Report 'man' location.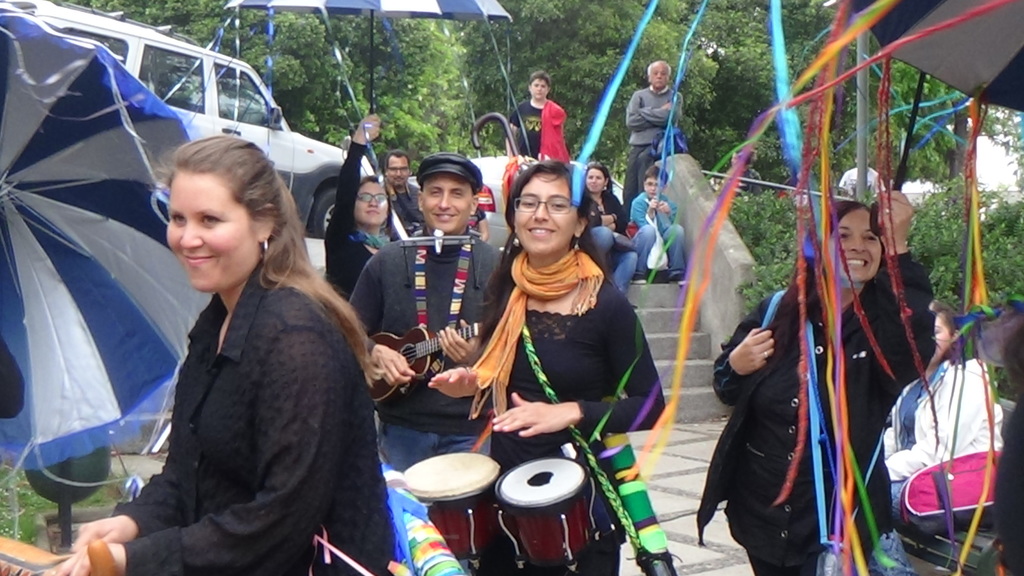
Report: 373,149,424,243.
